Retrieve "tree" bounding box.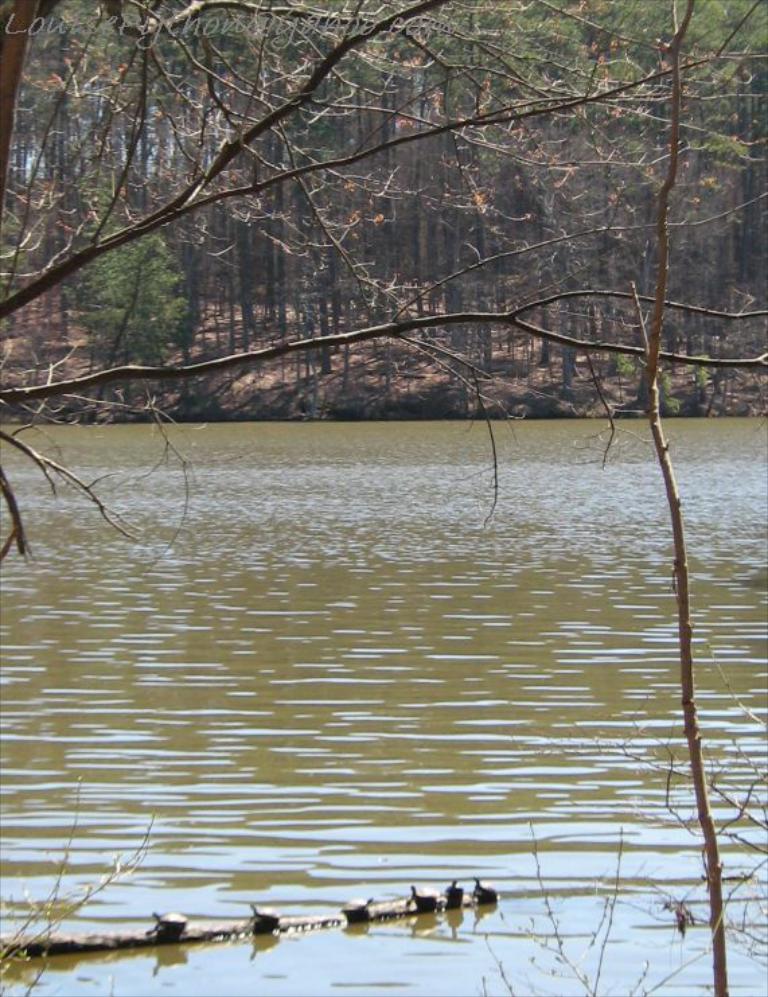
Bounding box: BBox(0, 0, 767, 996).
